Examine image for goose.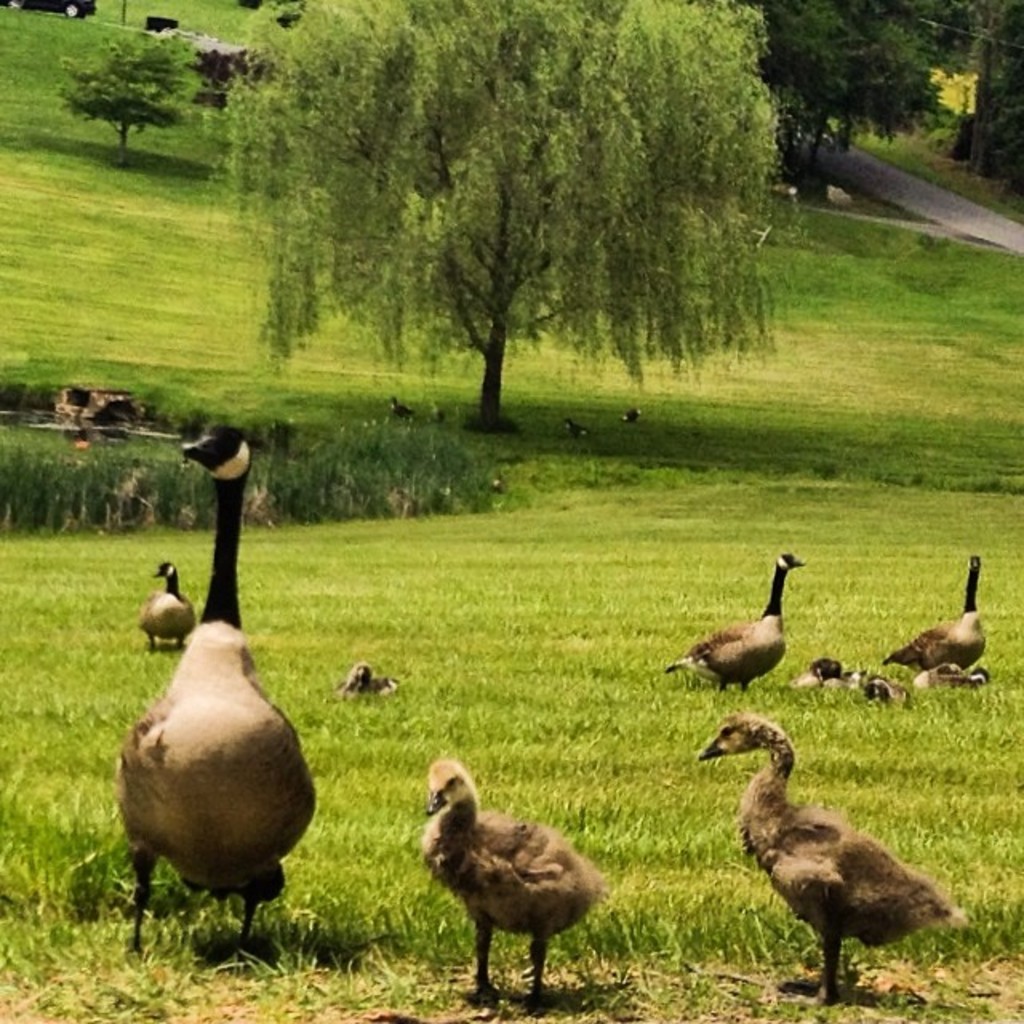
Examination result: 114/427/330/950.
